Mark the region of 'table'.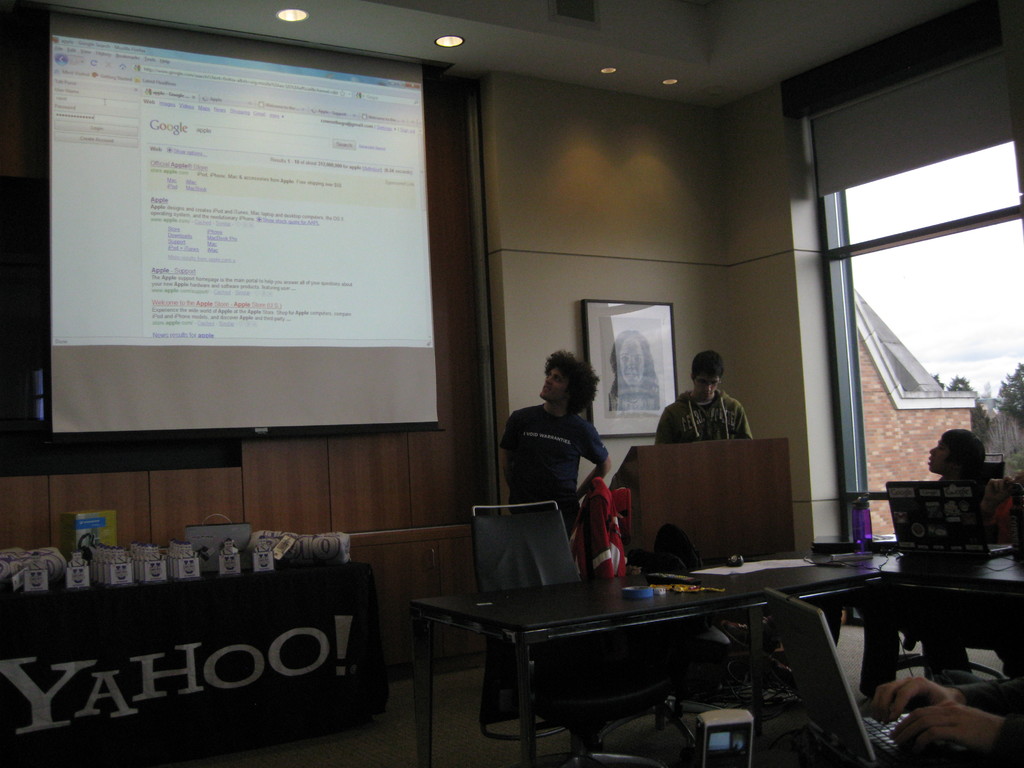
Region: Rect(410, 546, 1023, 767).
